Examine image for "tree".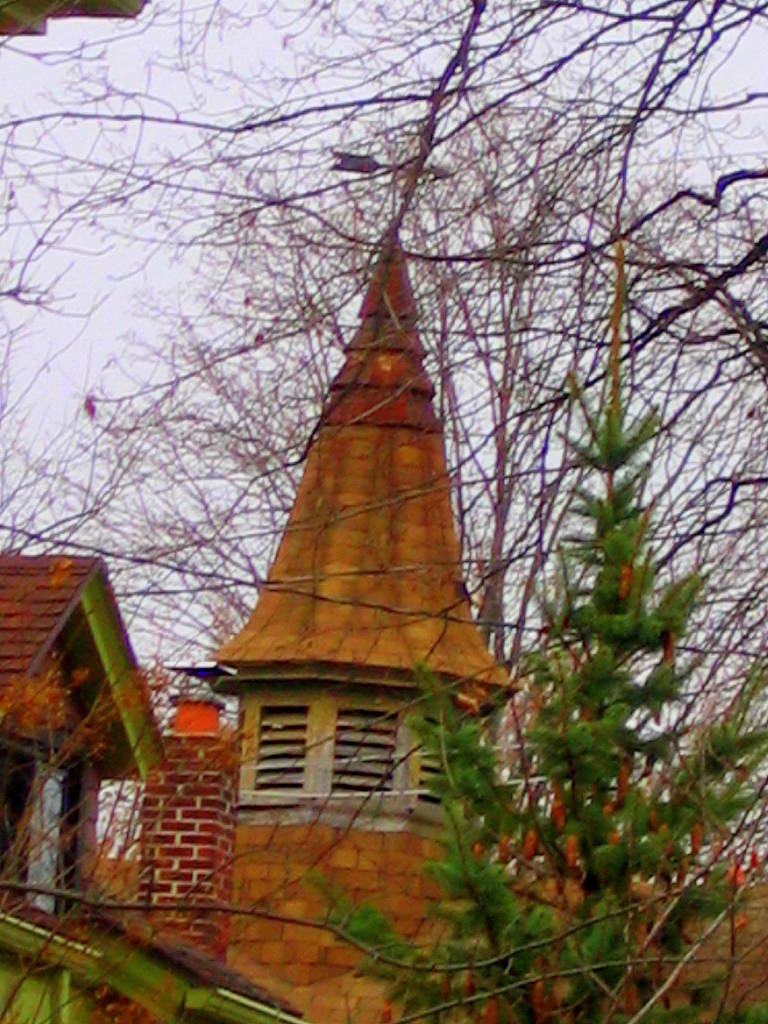
Examination result: 19 77 767 846.
